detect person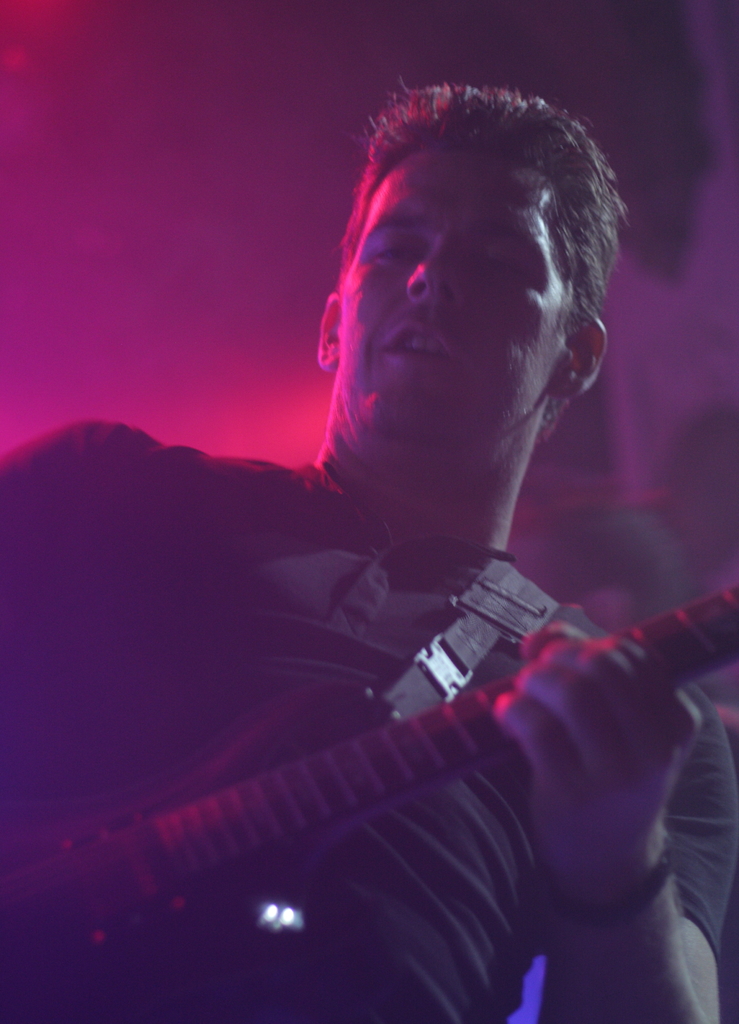
detection(0, 75, 738, 1023)
